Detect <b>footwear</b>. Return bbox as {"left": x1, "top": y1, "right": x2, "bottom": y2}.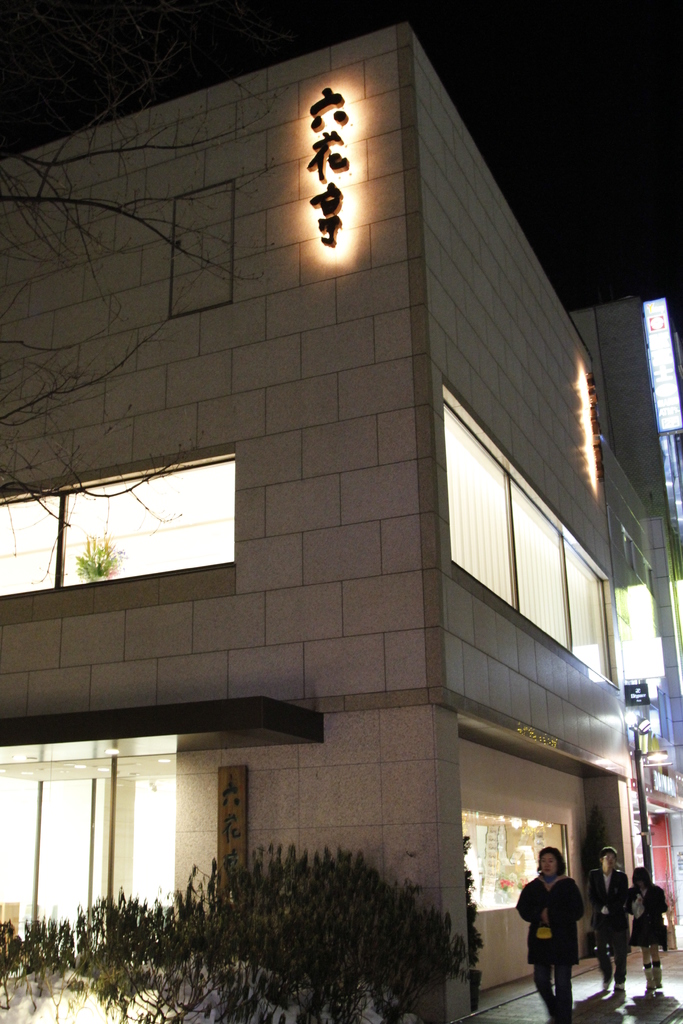
{"left": 611, "top": 982, "right": 627, "bottom": 993}.
